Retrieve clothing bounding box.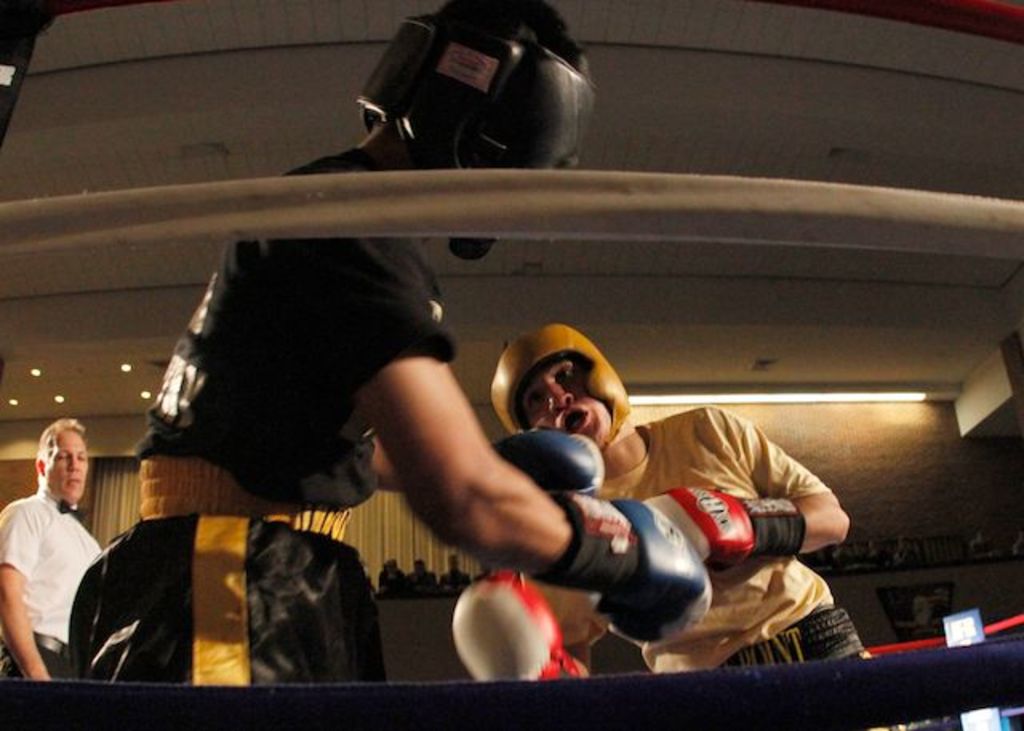
Bounding box: select_region(518, 403, 862, 673).
